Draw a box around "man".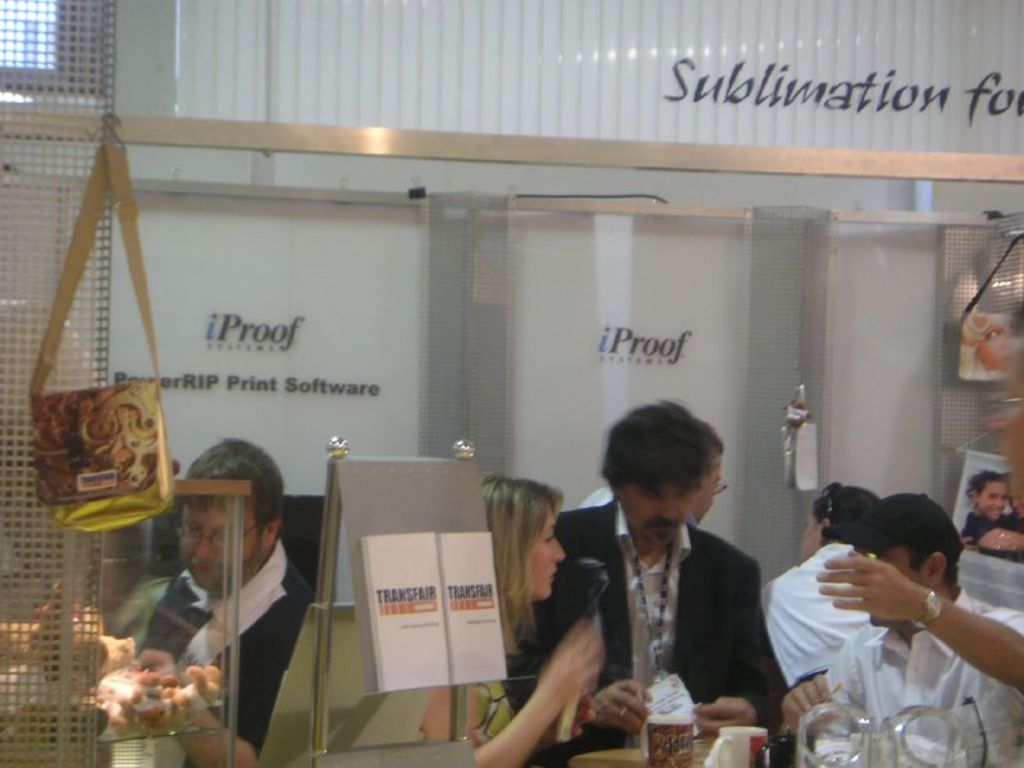
[136, 438, 314, 767].
